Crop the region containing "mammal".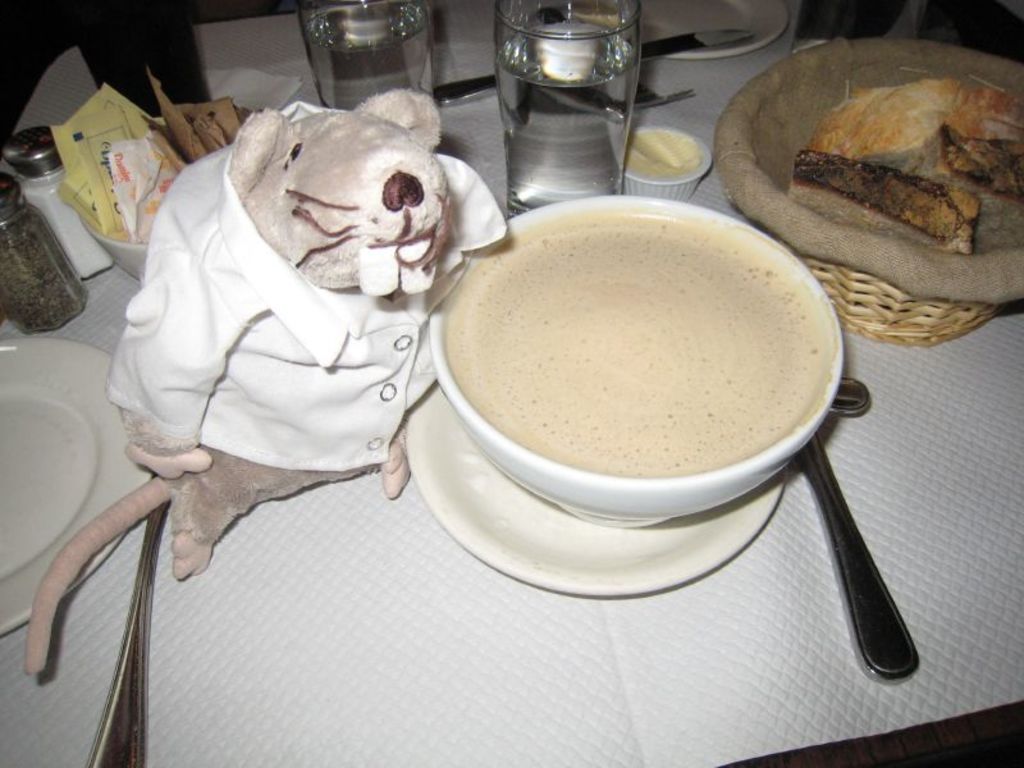
Crop region: box(24, 88, 509, 677).
